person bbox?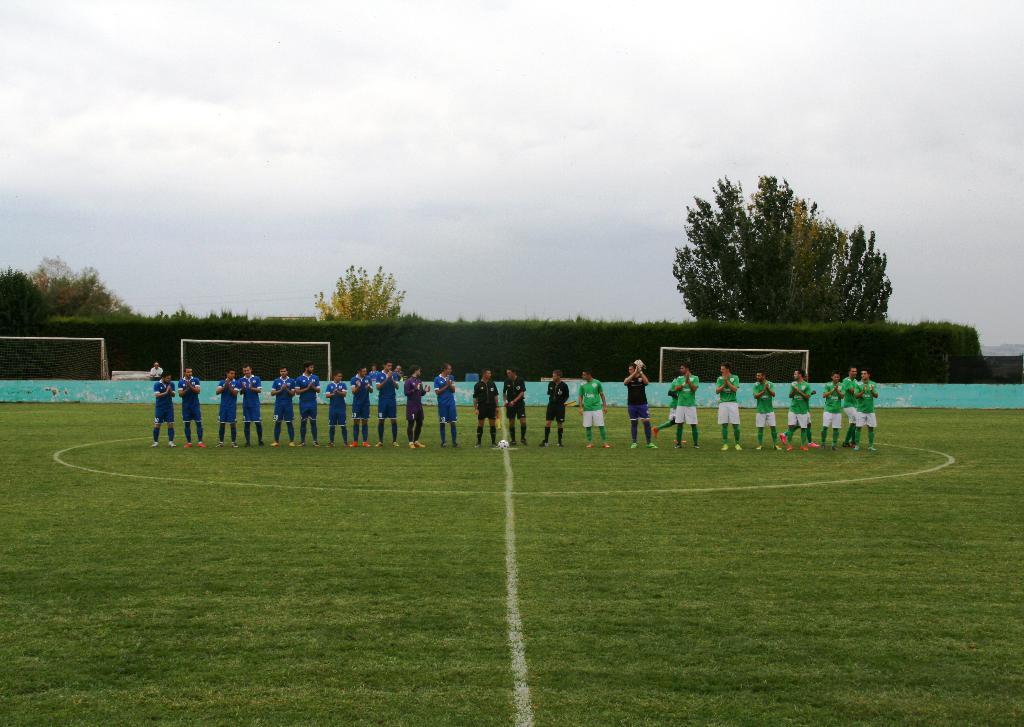
{"left": 433, "top": 362, "right": 456, "bottom": 448}
